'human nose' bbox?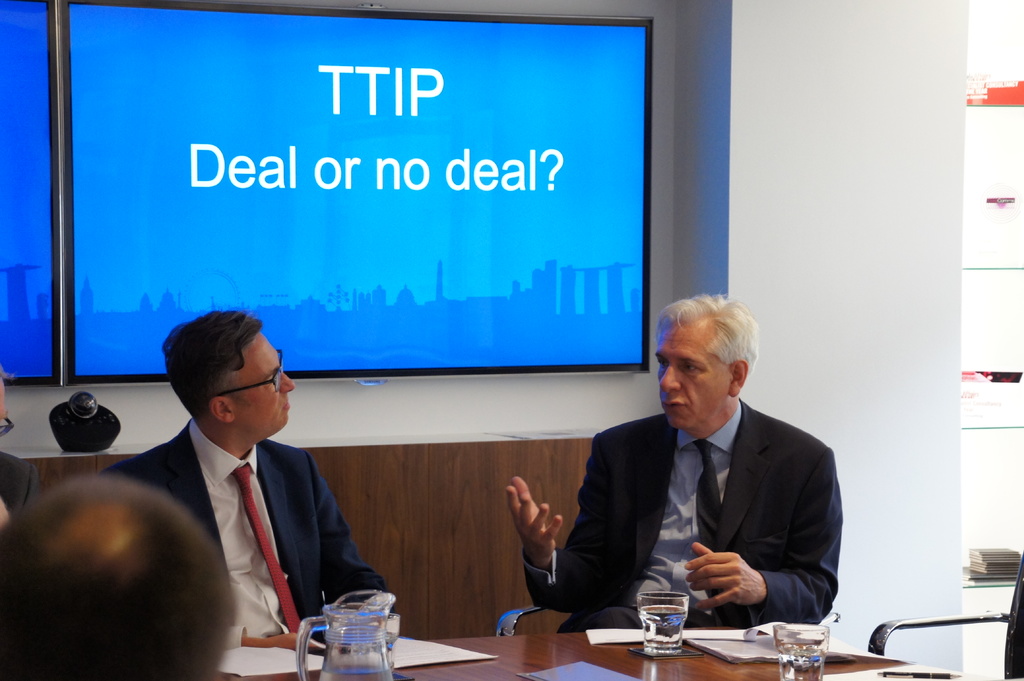
box=[279, 369, 298, 393]
